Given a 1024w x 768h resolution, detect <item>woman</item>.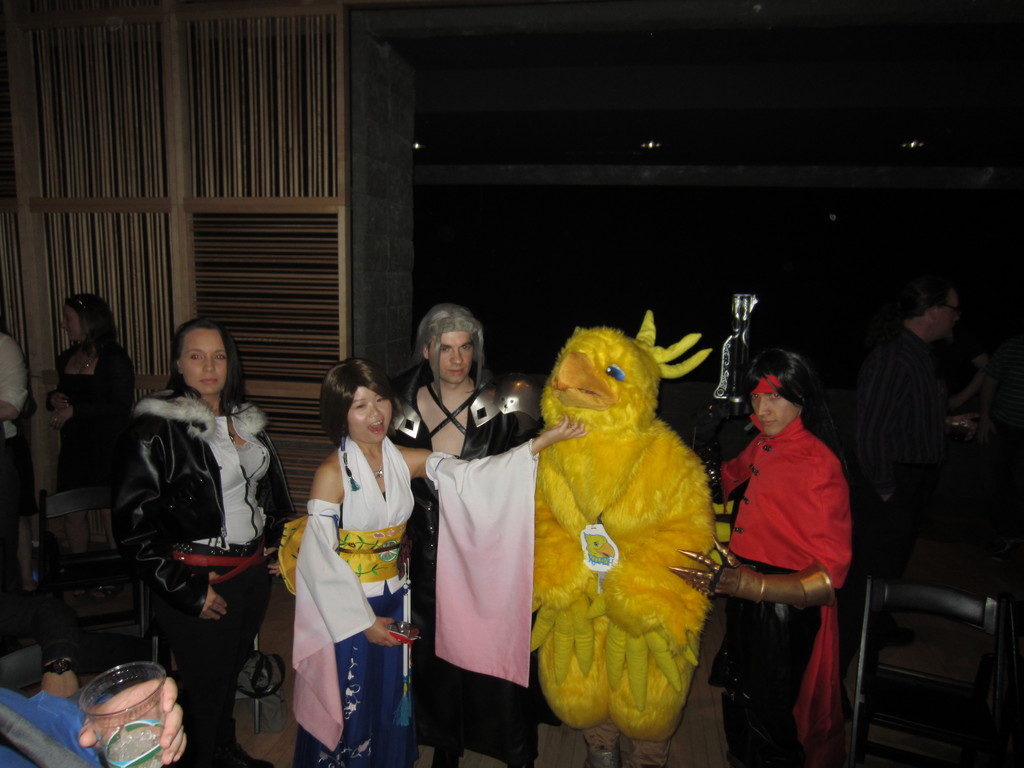
left=120, top=301, right=278, bottom=758.
